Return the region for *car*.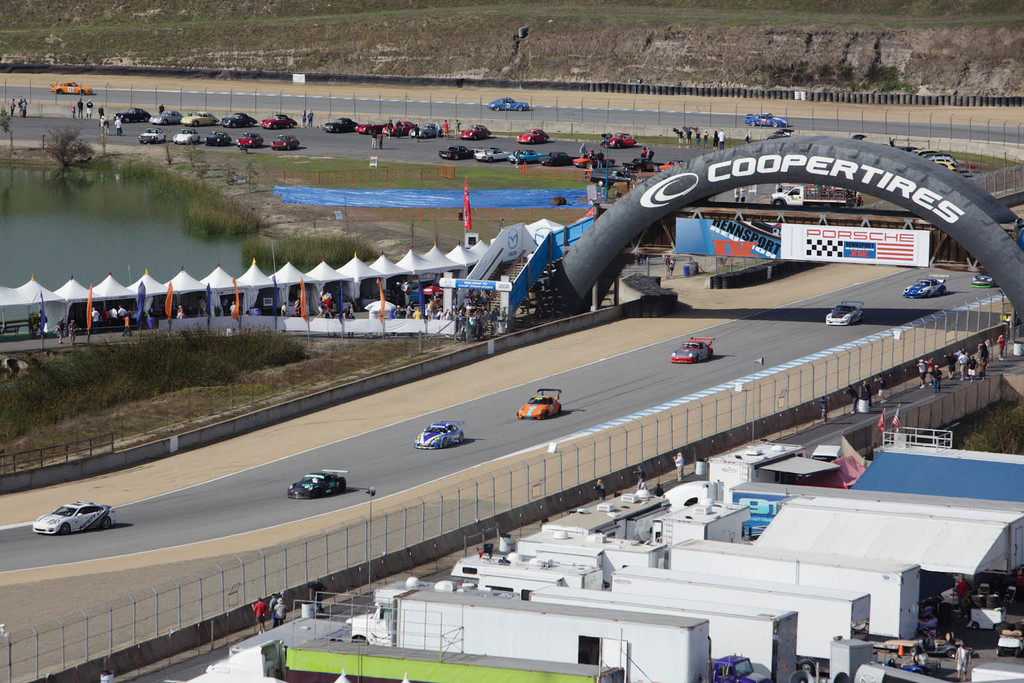
285 465 346 498.
